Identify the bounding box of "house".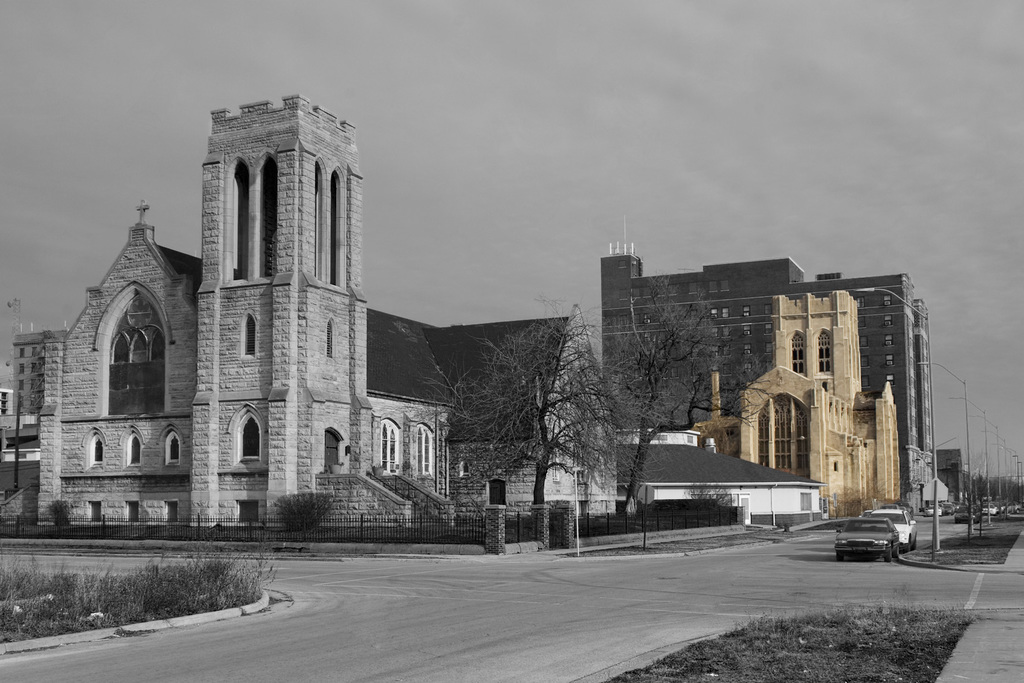
box(605, 439, 839, 542).
